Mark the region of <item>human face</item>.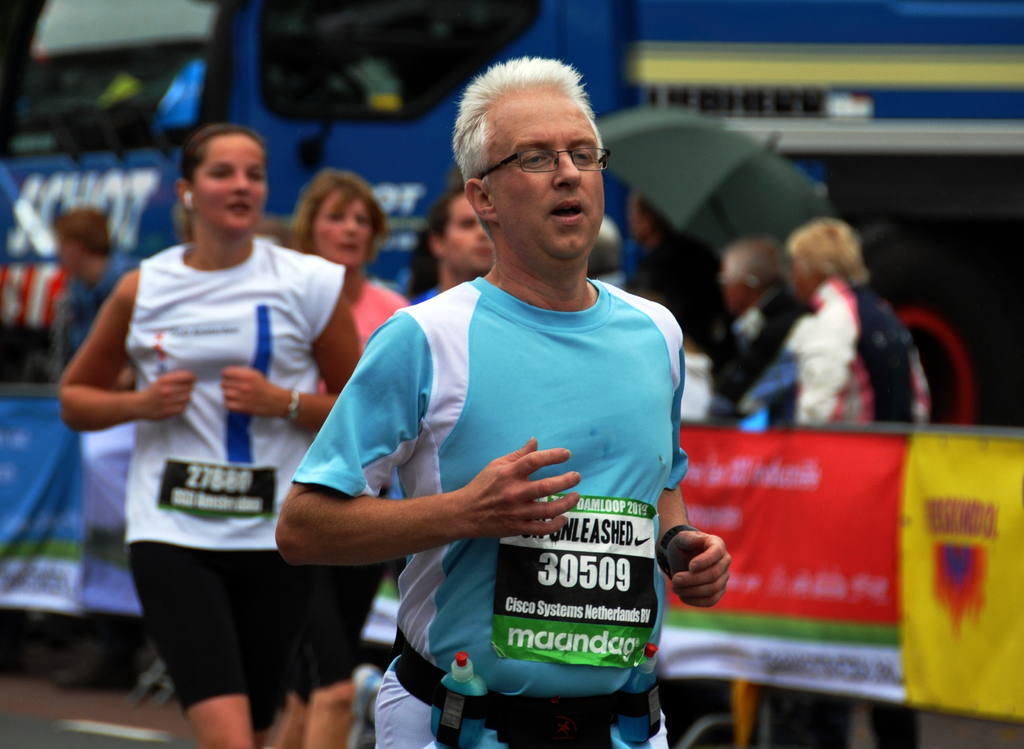
Region: 193 135 268 229.
